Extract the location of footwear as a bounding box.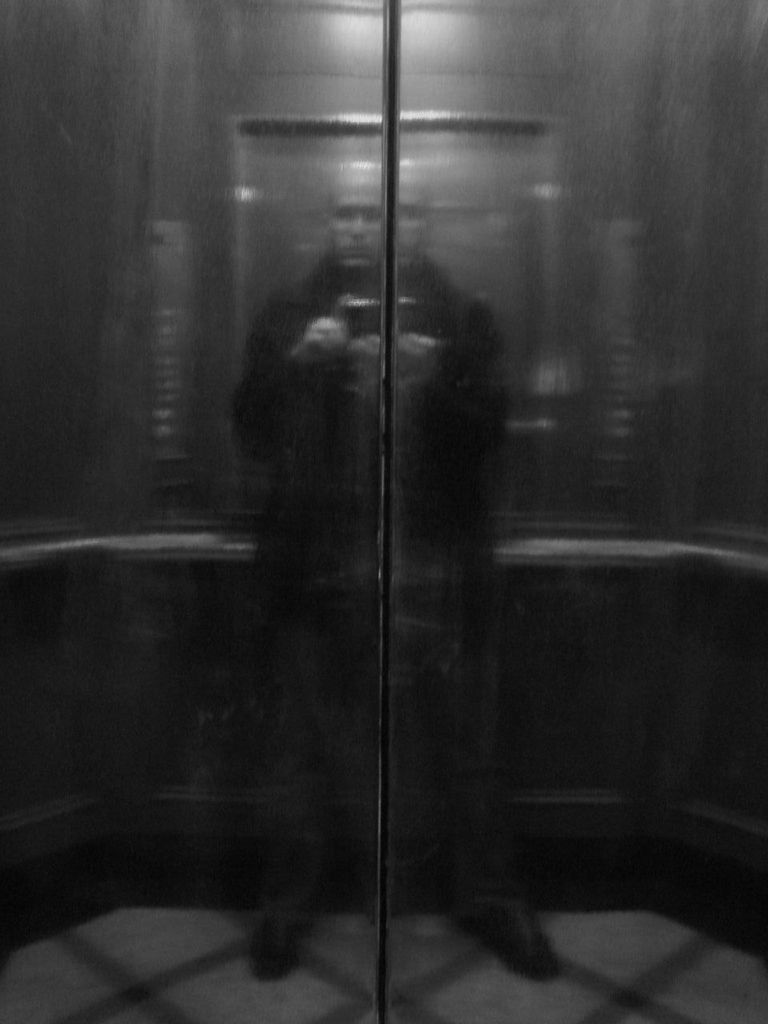
locate(249, 896, 326, 984).
